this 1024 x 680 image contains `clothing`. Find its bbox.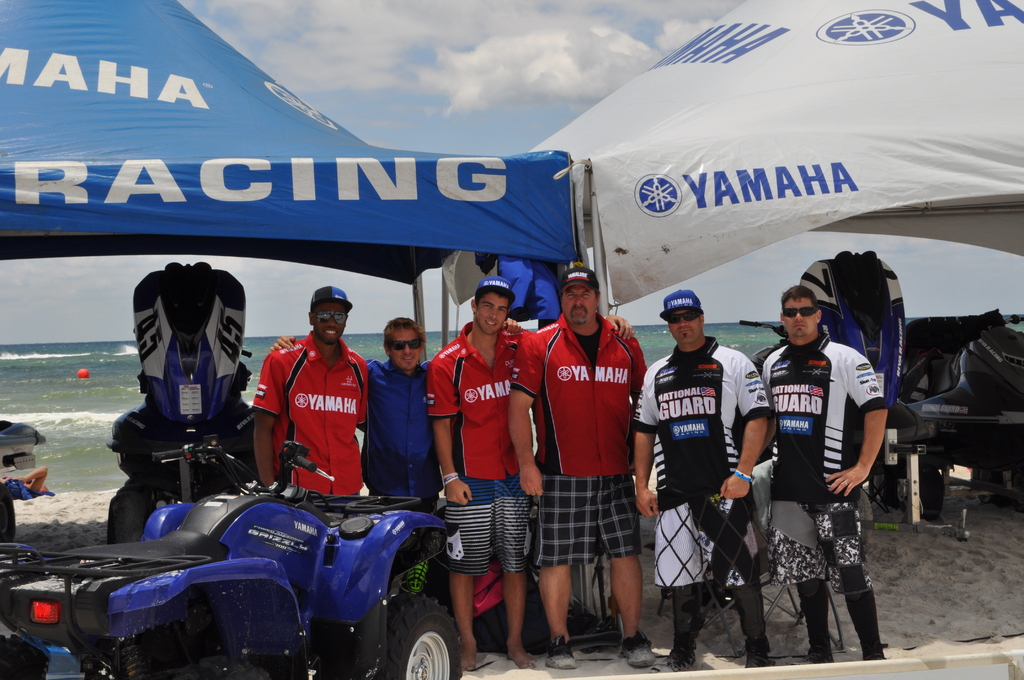
[504,309,646,571].
